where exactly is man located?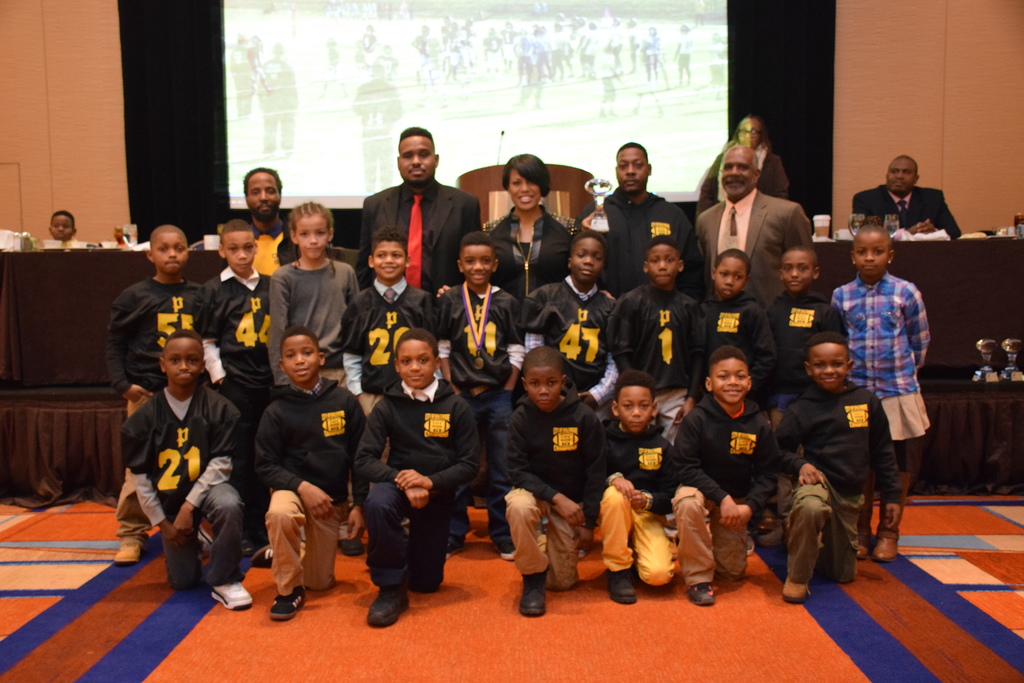
Its bounding box is 846:156:963:246.
